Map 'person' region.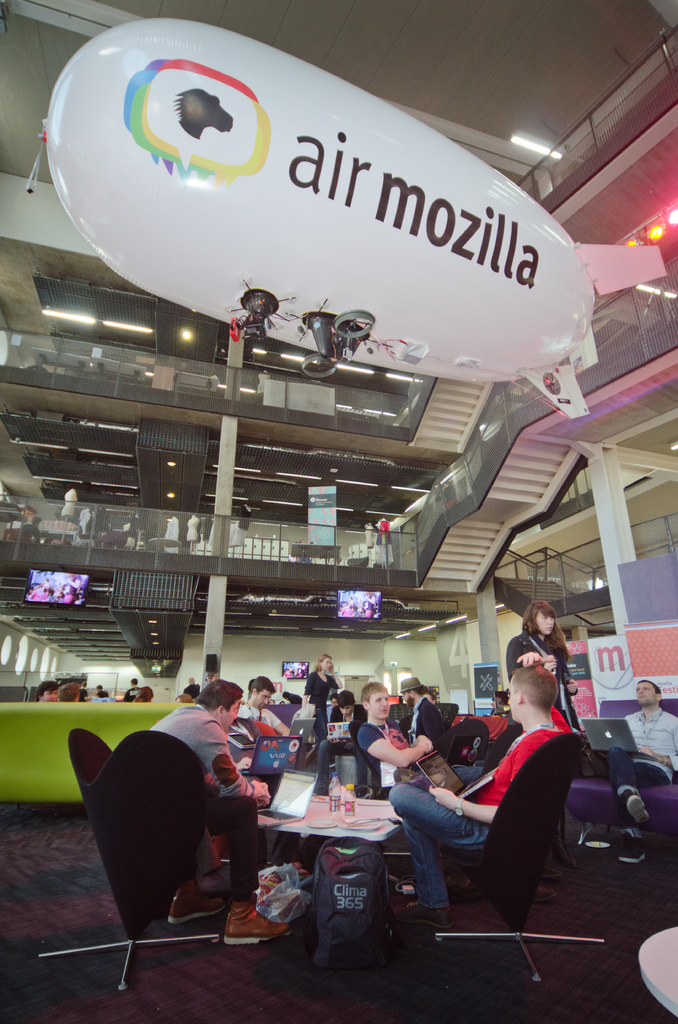
Mapped to x1=389 y1=666 x2=560 y2=921.
